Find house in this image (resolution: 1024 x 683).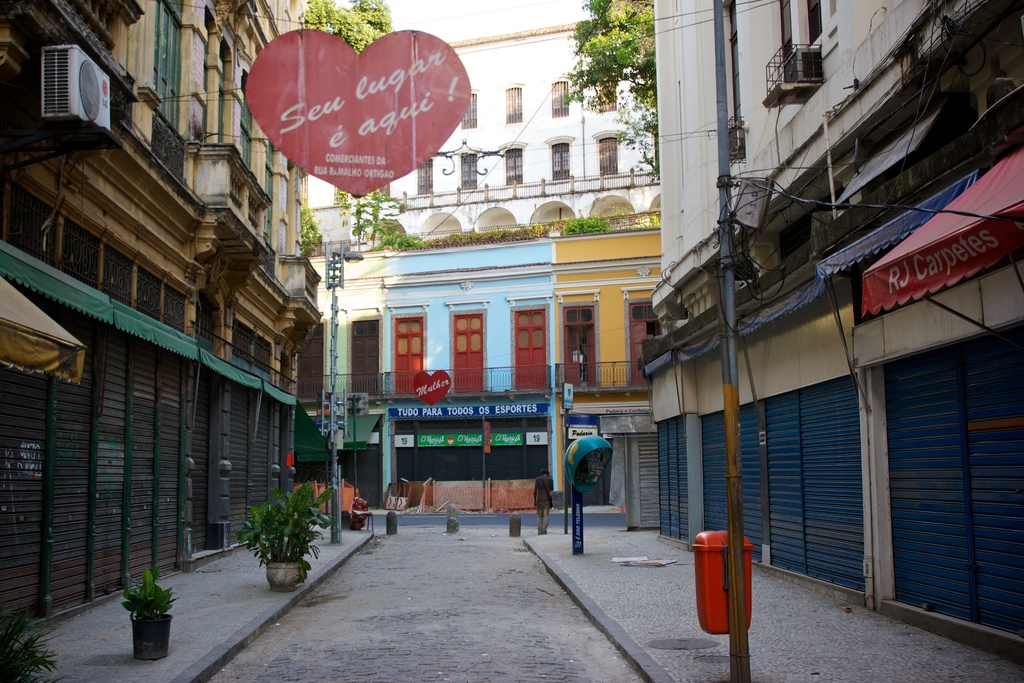
0/0/184/652.
